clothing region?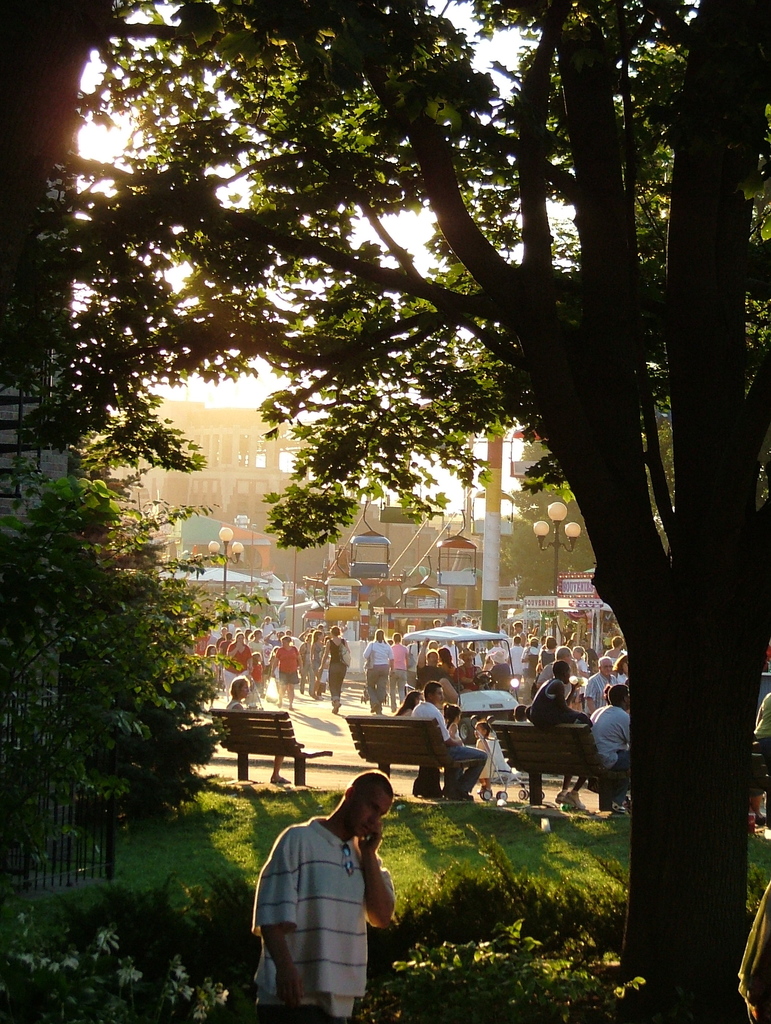
box(532, 673, 580, 719)
